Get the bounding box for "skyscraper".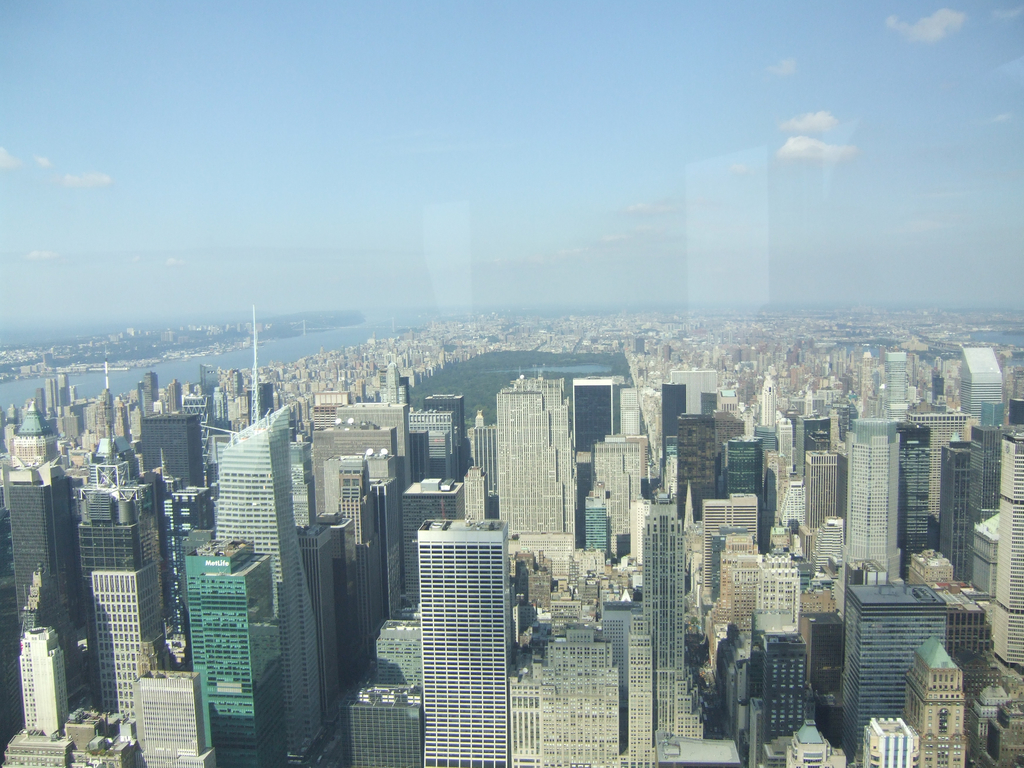
detection(218, 402, 321, 762).
